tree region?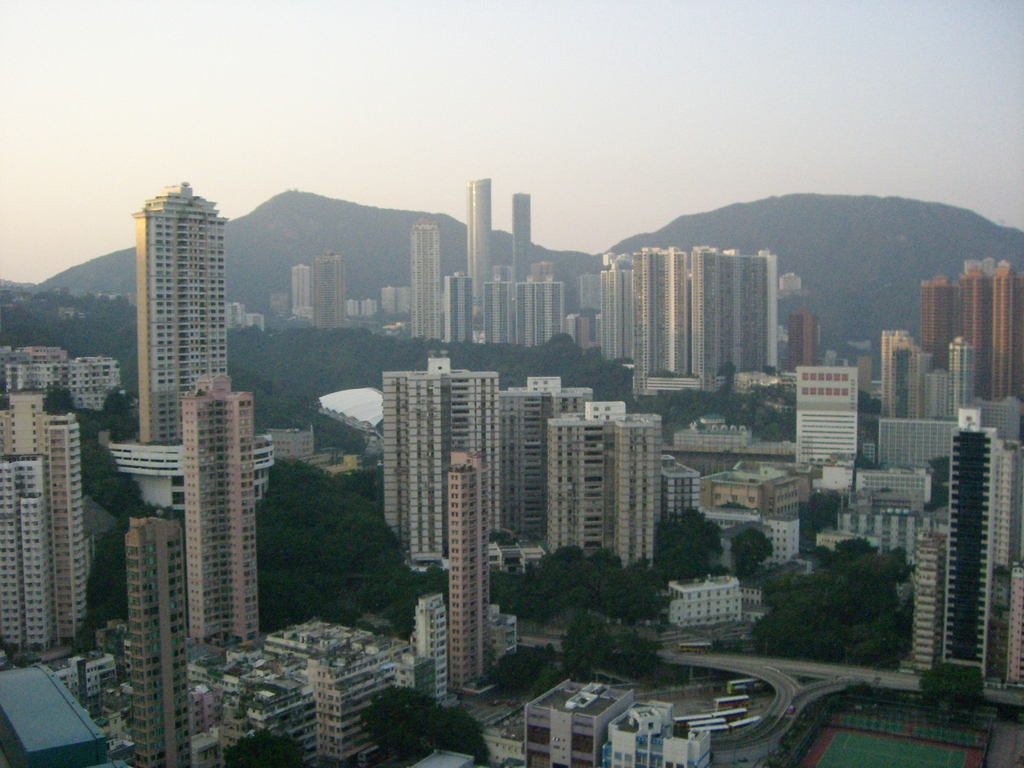
left=924, top=659, right=985, bottom=713
